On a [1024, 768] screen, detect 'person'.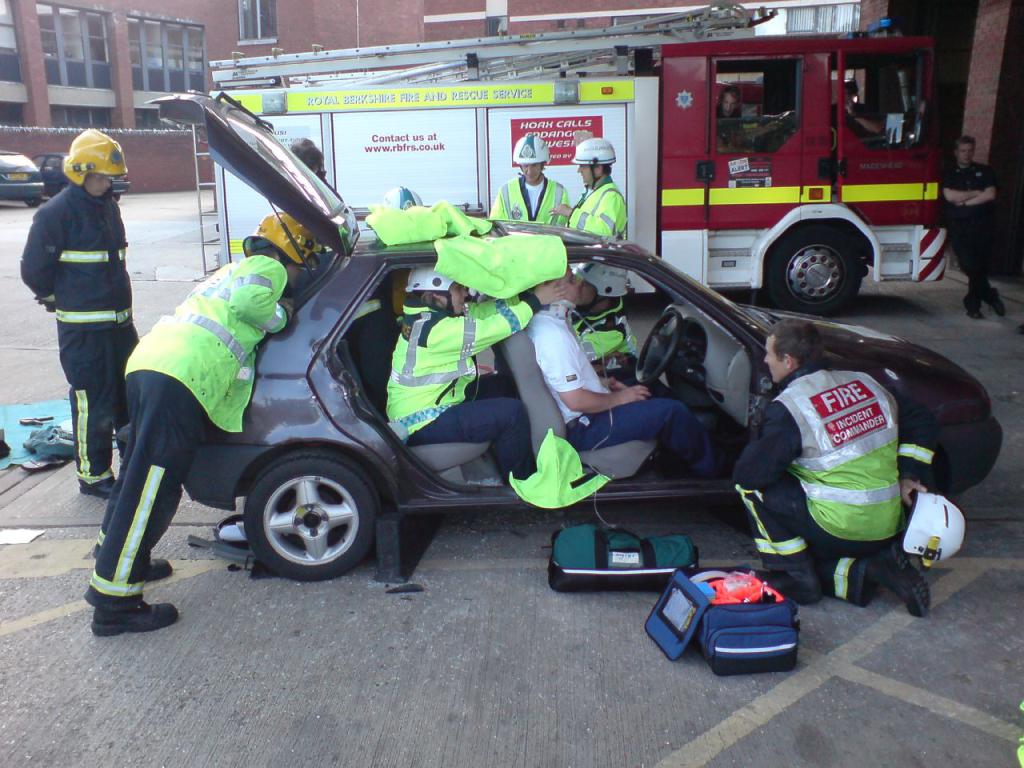
crop(716, 86, 757, 158).
